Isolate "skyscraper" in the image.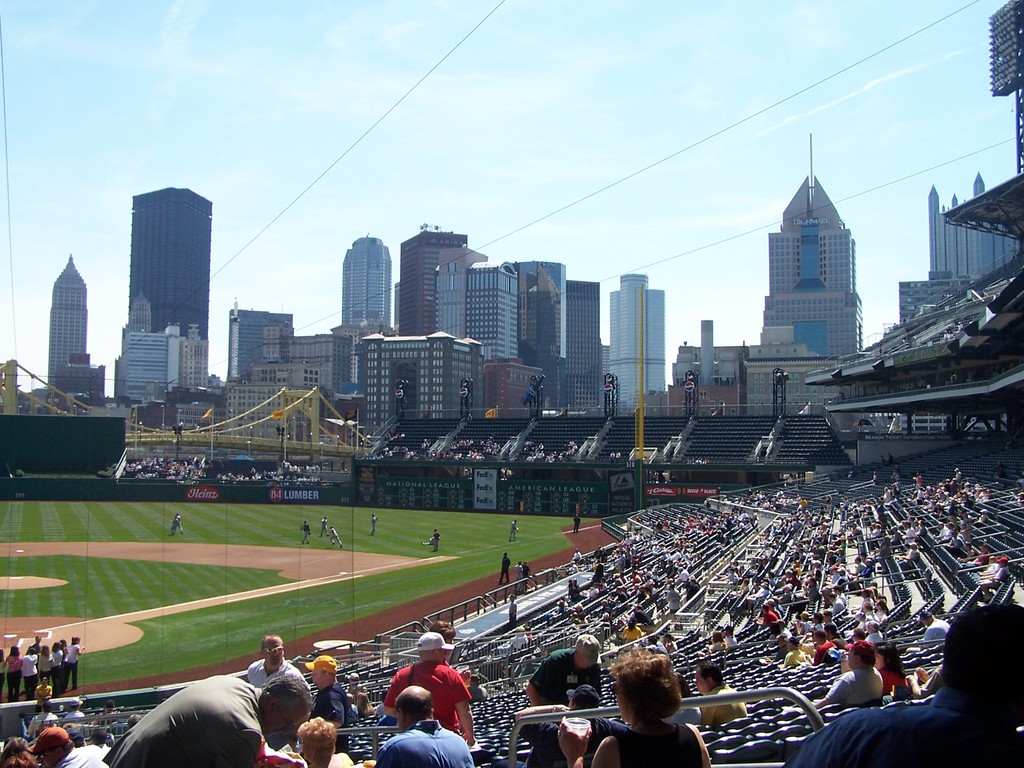
Isolated region: x1=608 y1=267 x2=668 y2=415.
